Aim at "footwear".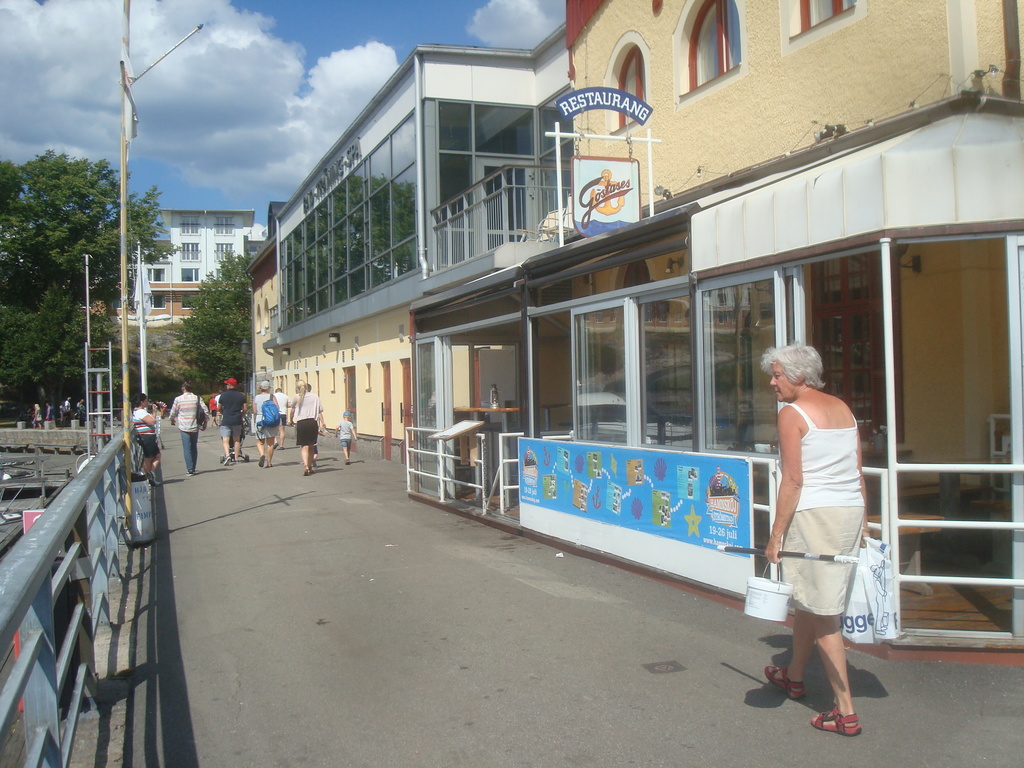
Aimed at bbox=[761, 663, 806, 701].
